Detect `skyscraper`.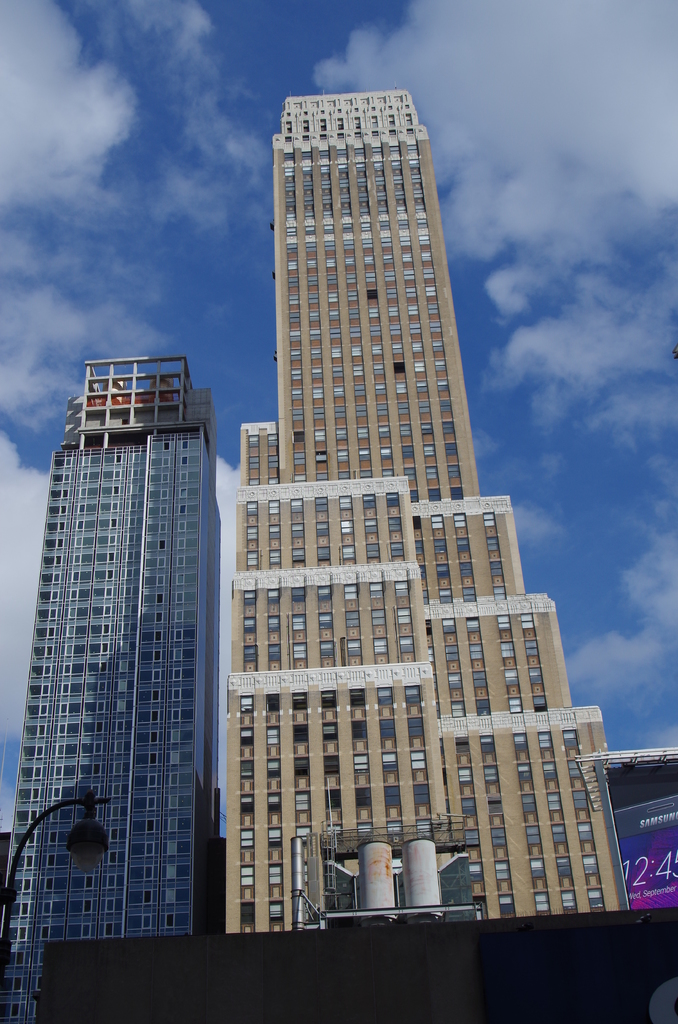
Detected at bbox=(227, 85, 626, 935).
